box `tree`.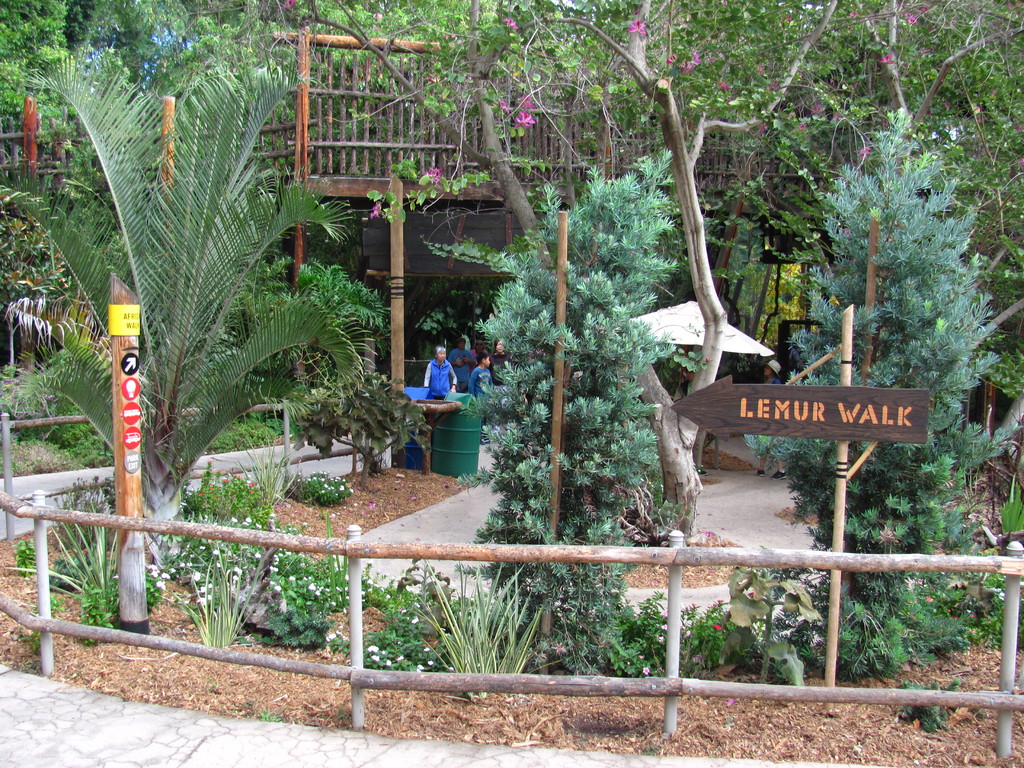
[left=86, top=0, right=202, bottom=128].
